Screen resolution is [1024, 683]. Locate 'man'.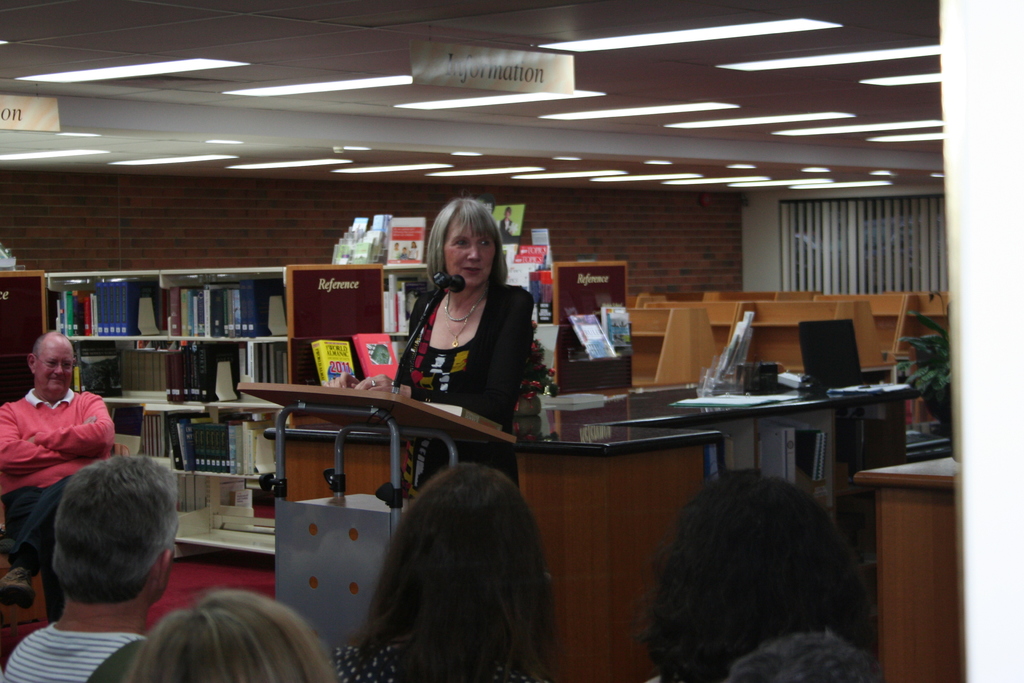
region(6, 338, 116, 512).
